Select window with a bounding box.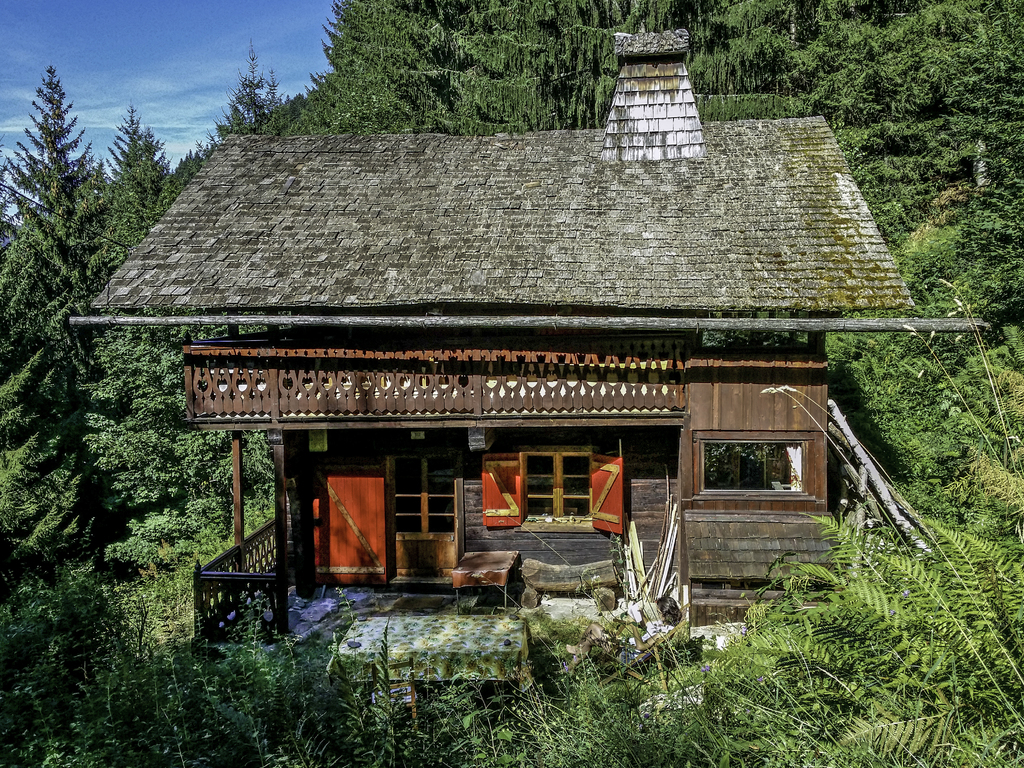
<bbox>683, 423, 813, 497</bbox>.
